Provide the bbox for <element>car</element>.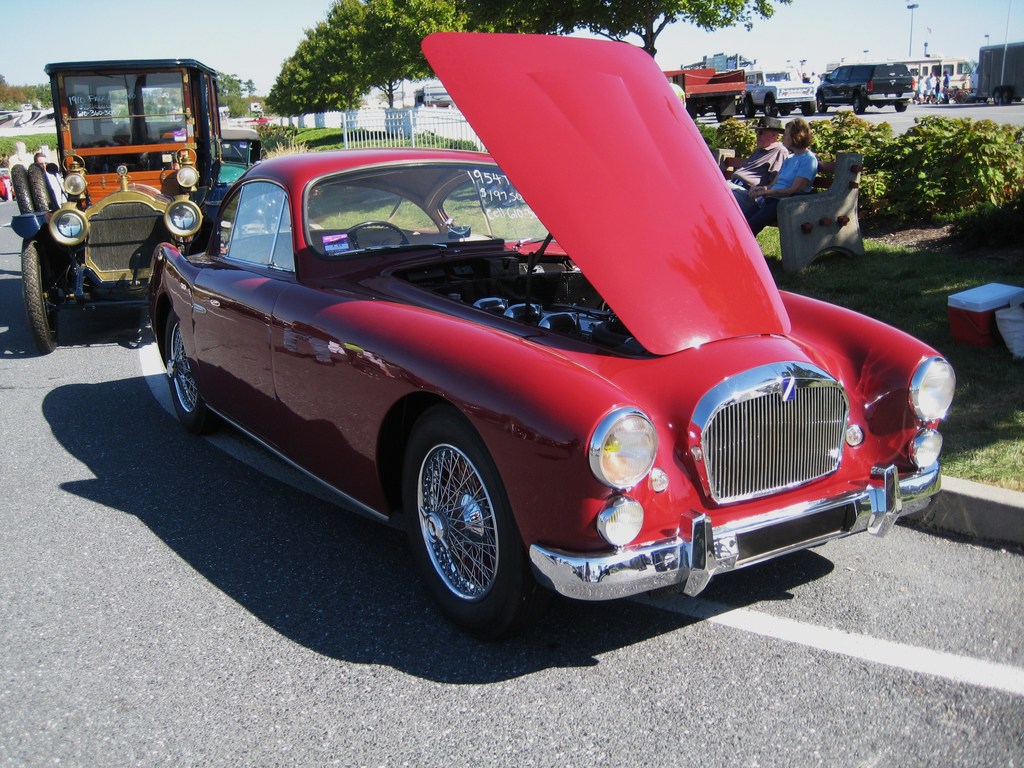
813, 63, 916, 113.
